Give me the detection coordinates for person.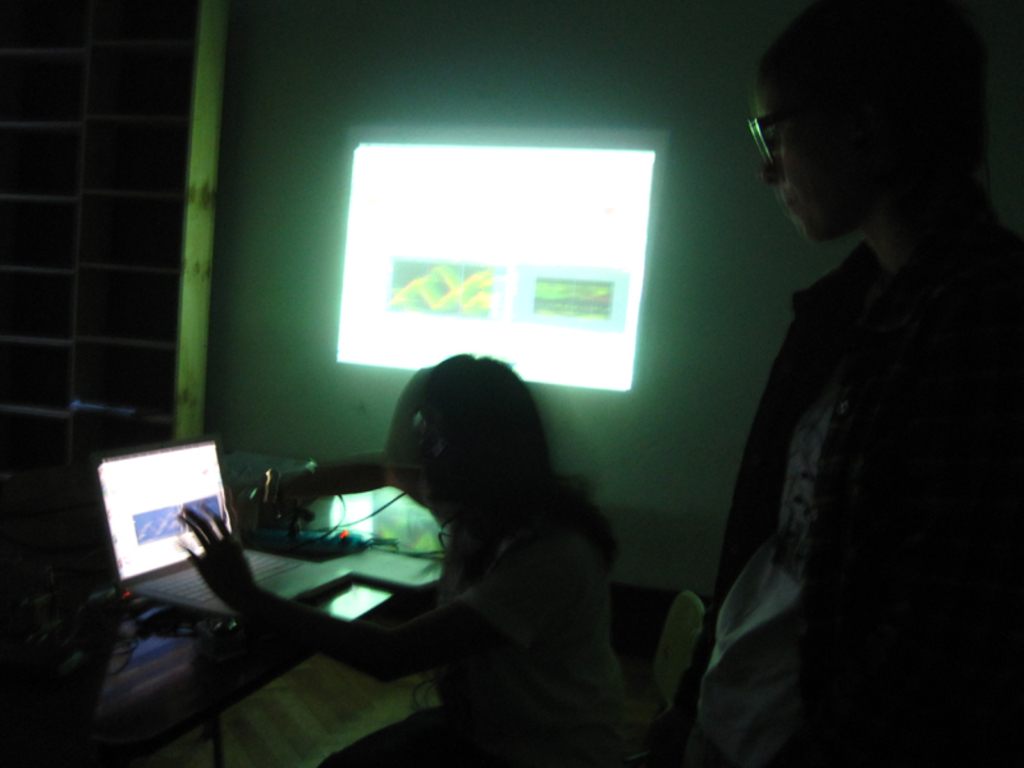
box(175, 346, 626, 767).
